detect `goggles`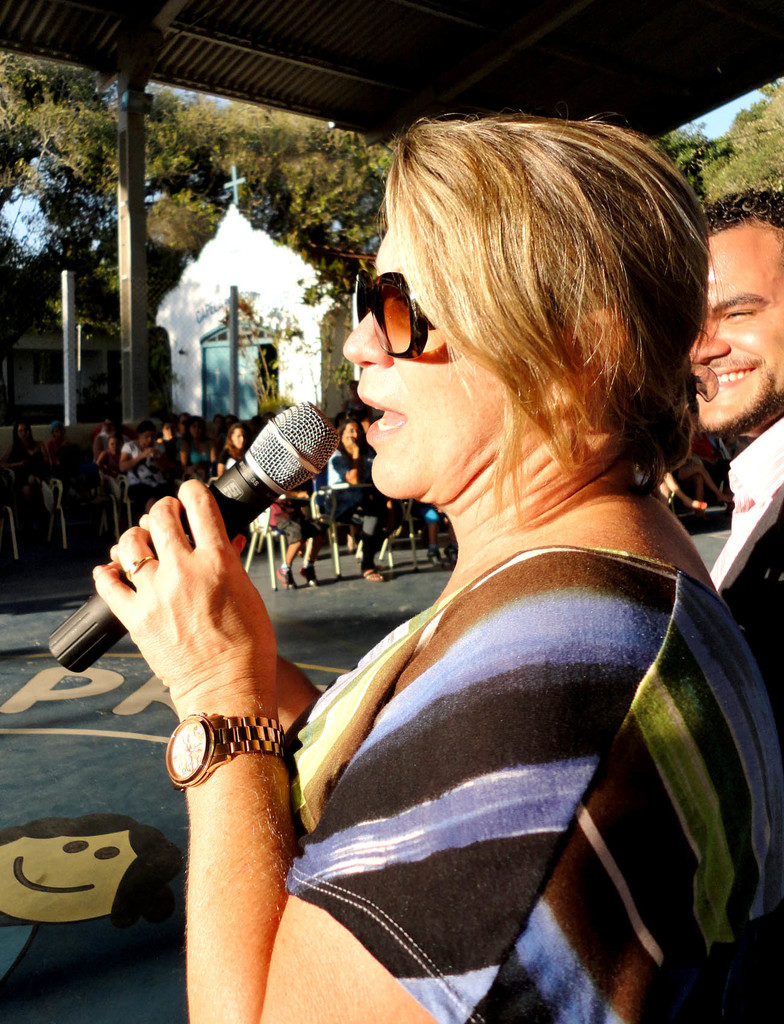
348,270,441,354
